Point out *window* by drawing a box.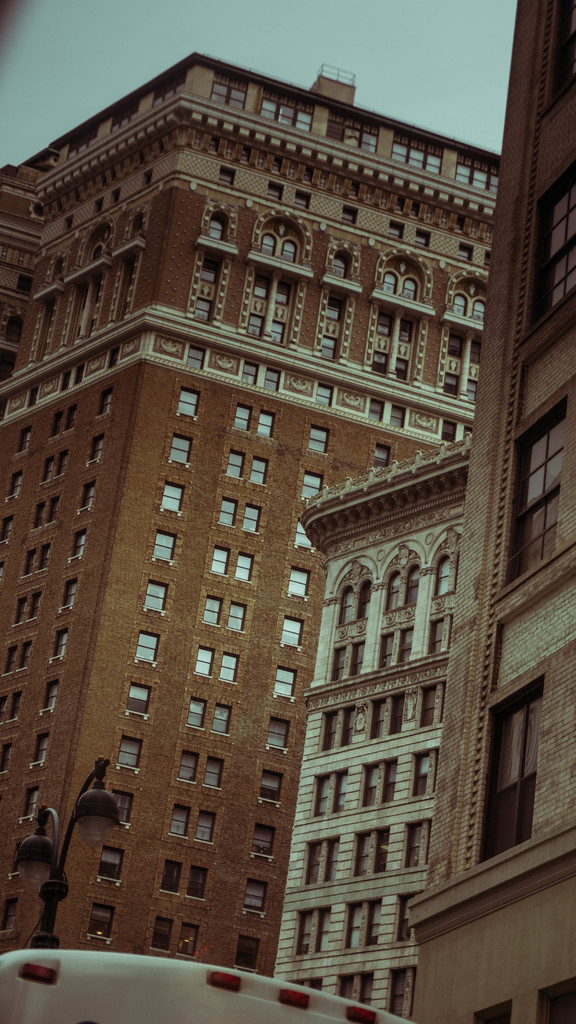
BBox(20, 784, 39, 826).
